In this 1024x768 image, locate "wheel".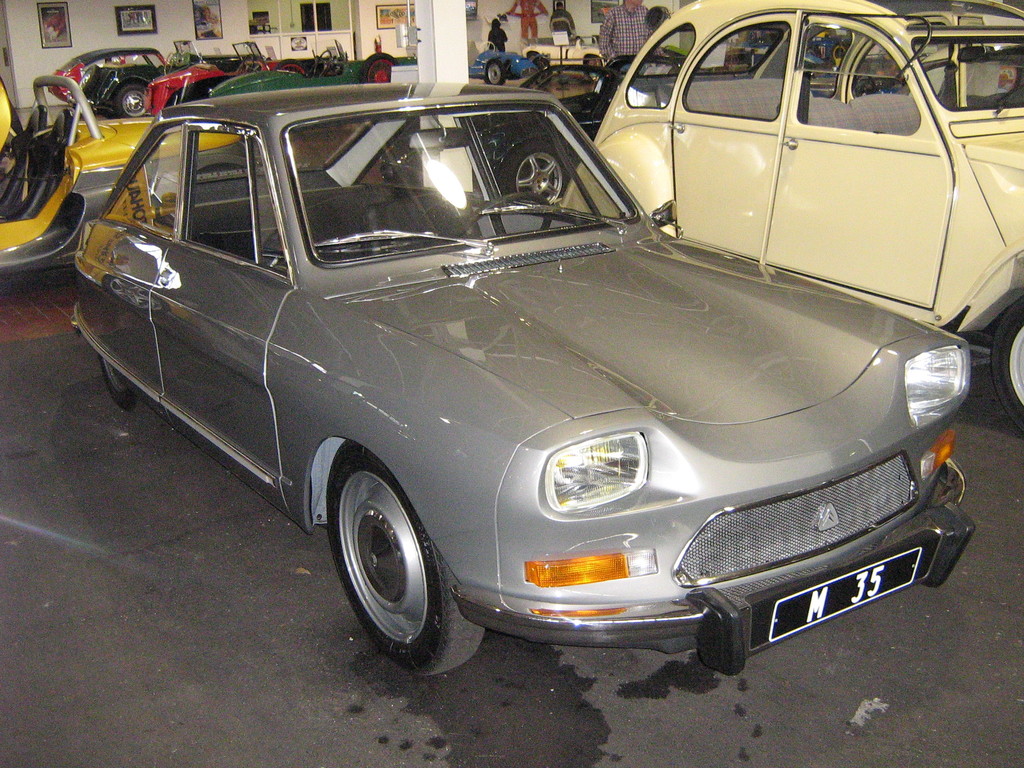
Bounding box: (x1=116, y1=83, x2=147, y2=118).
